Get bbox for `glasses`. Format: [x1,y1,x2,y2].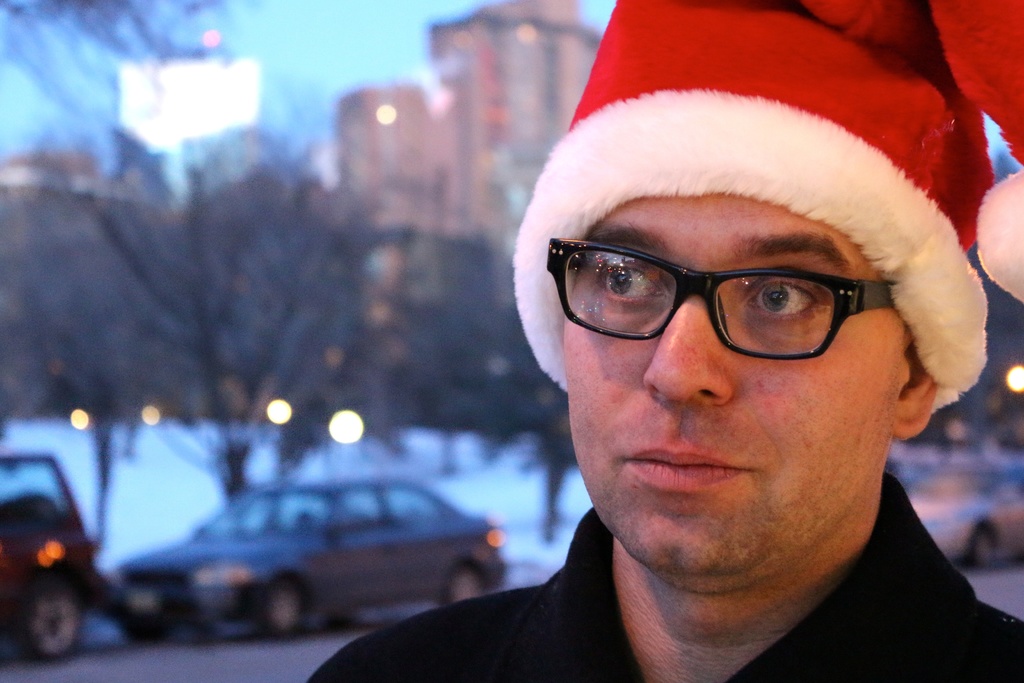
[562,224,931,374].
